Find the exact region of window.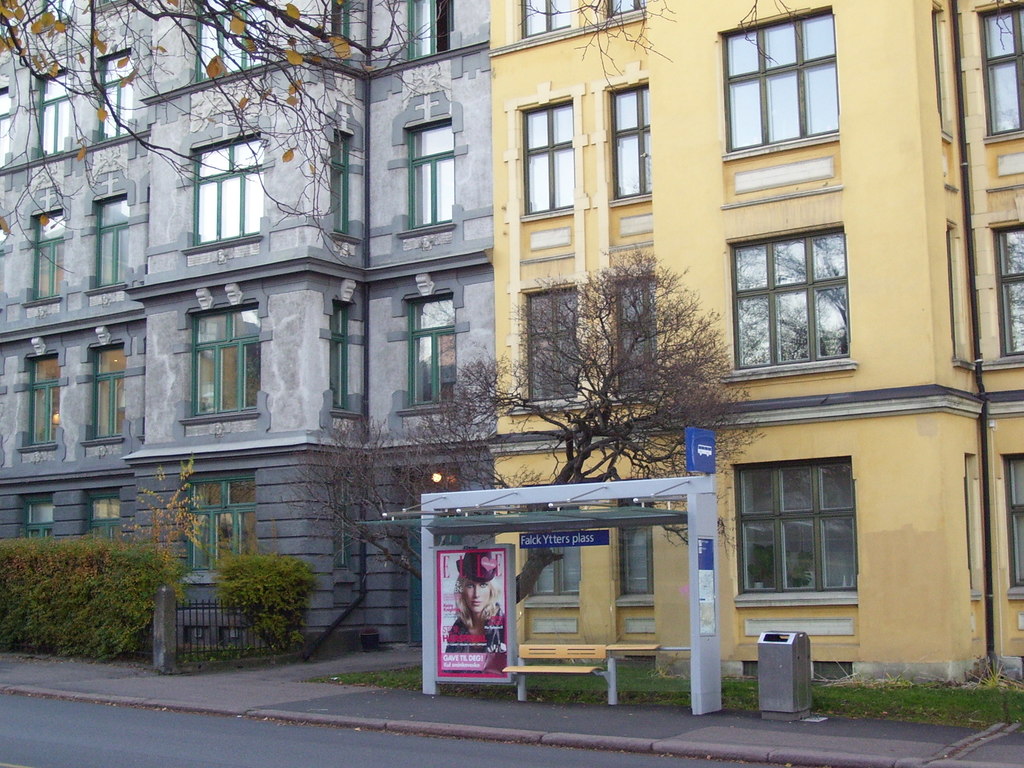
Exact region: (404,118,456,230).
